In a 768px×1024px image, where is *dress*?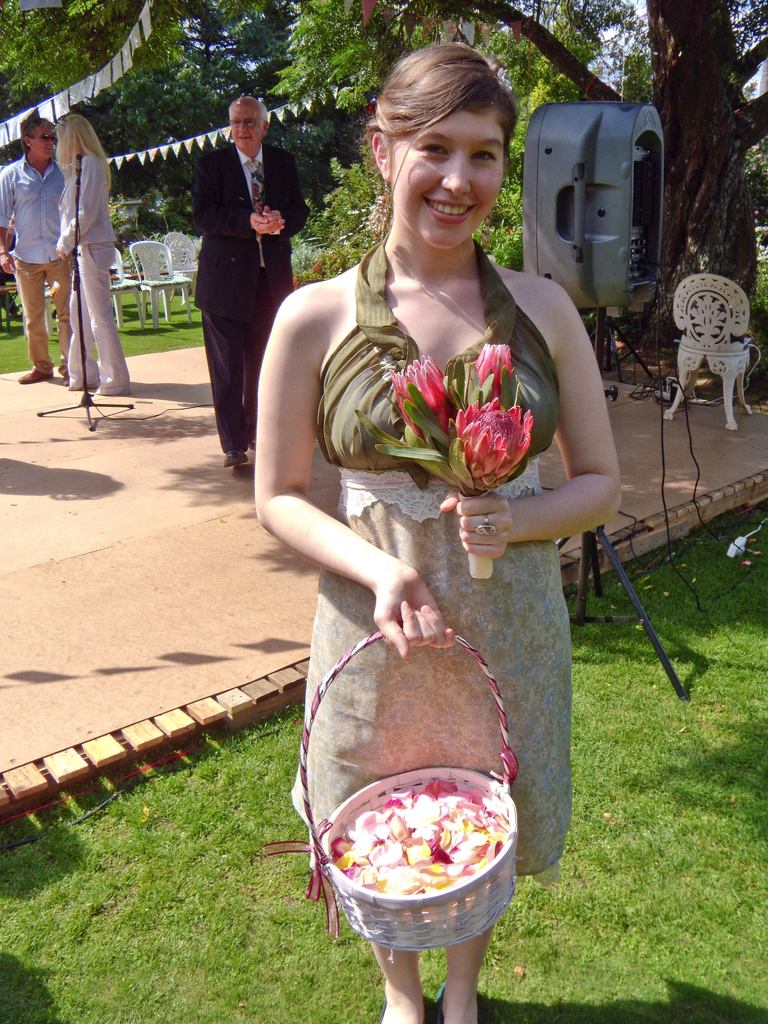
289/230/576/874.
